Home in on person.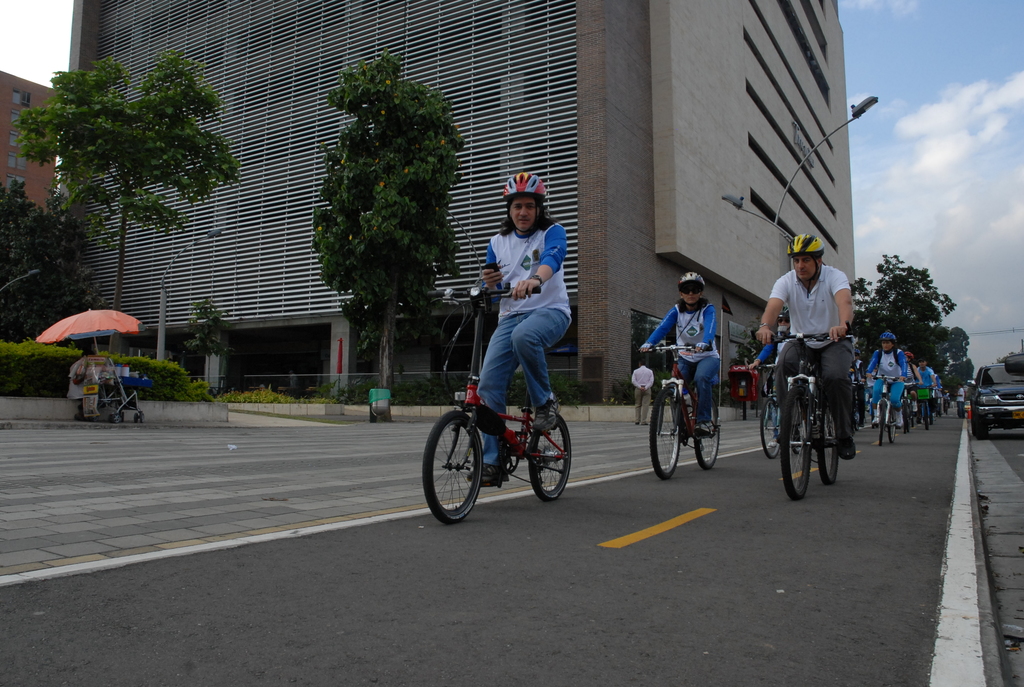
Homed in at [x1=67, y1=346, x2=100, y2=421].
